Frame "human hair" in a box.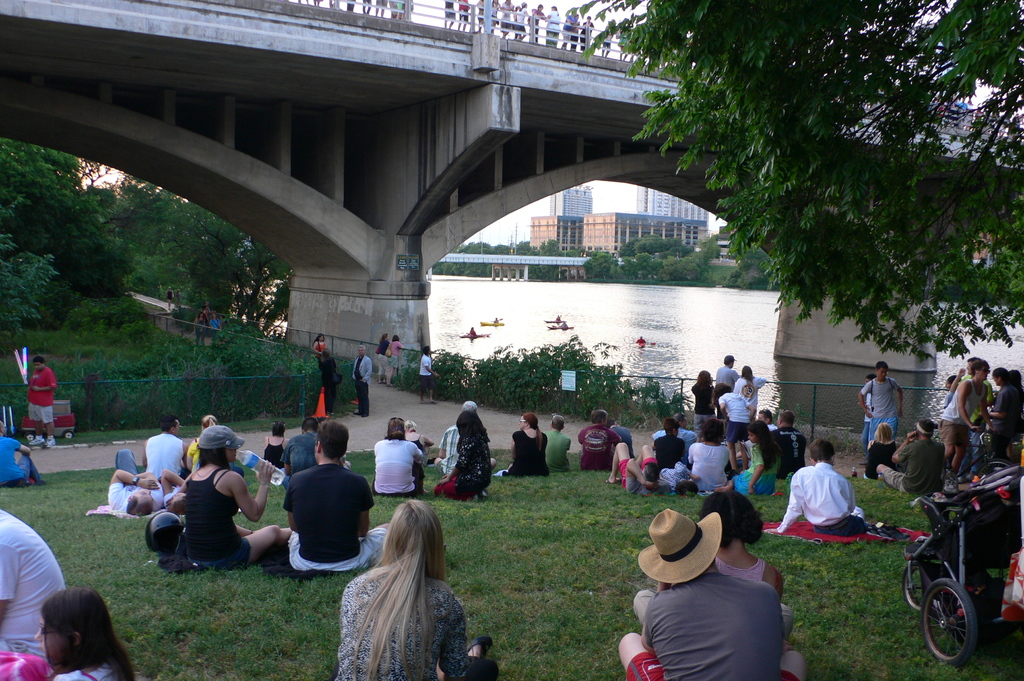
x1=315, y1=417, x2=349, y2=463.
